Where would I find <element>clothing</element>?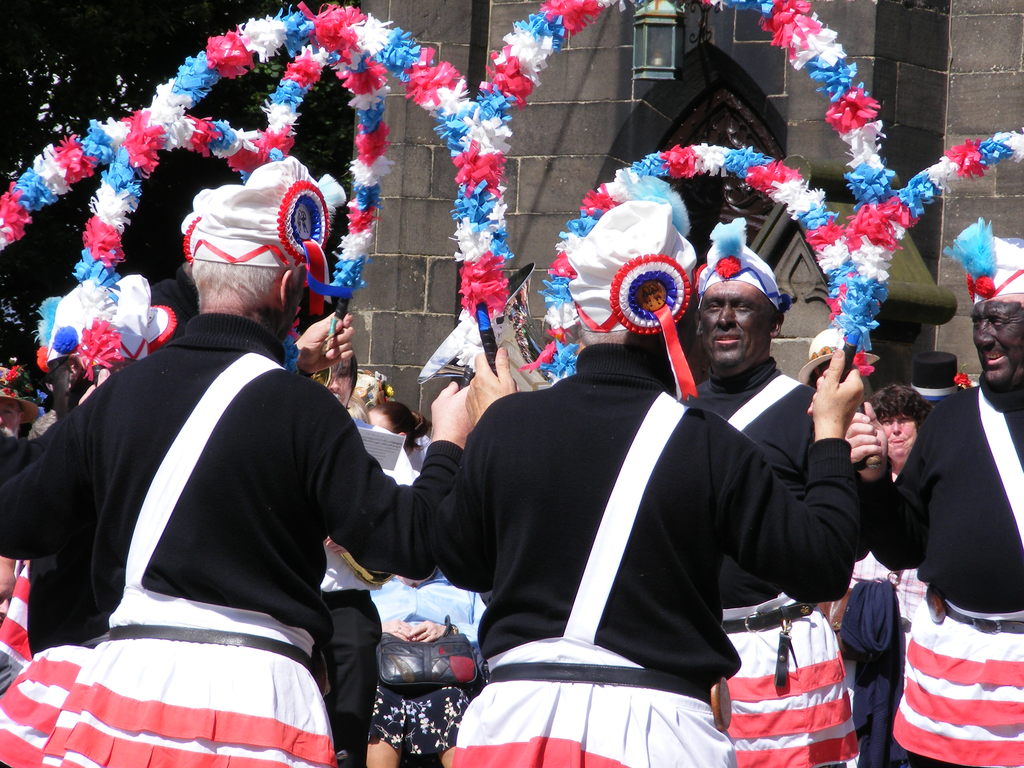
At pyautogui.locateOnScreen(437, 339, 861, 767).
